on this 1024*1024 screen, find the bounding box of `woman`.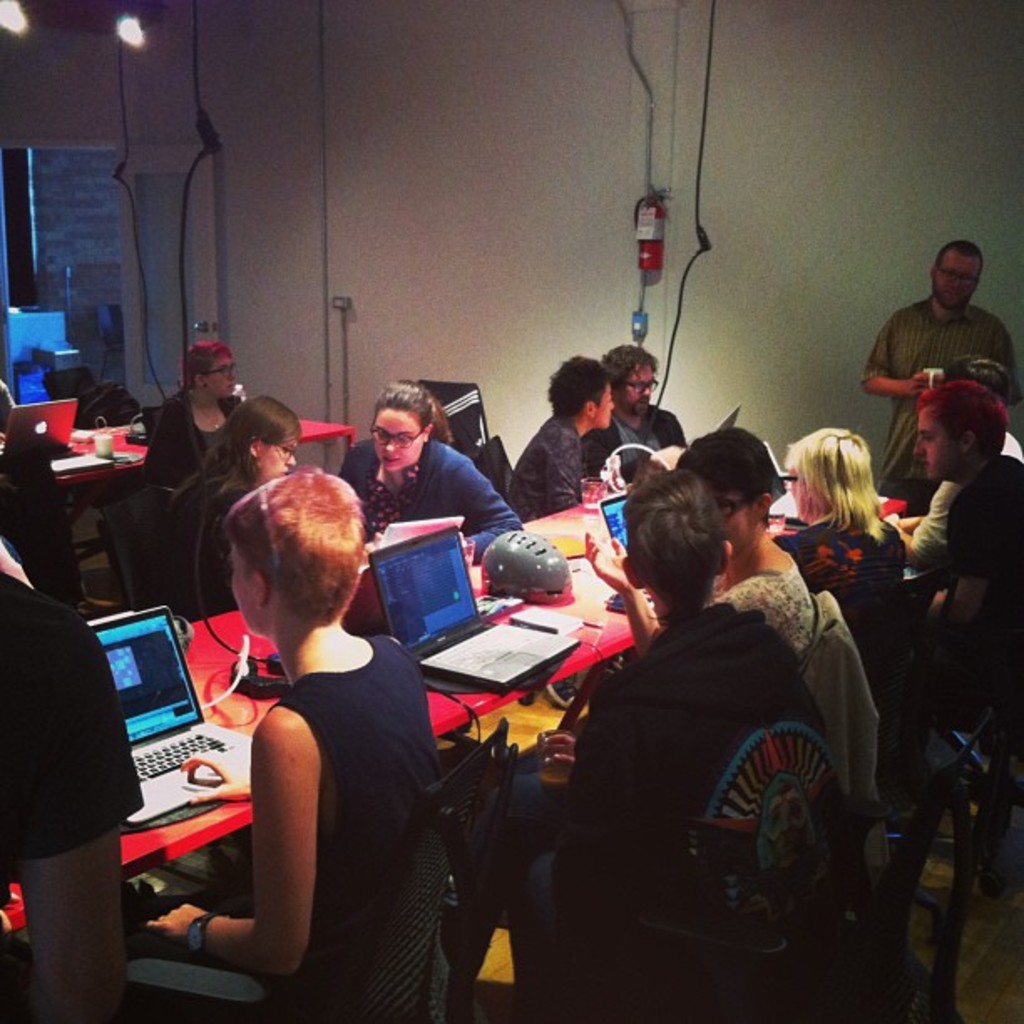
Bounding box: box(766, 420, 910, 758).
